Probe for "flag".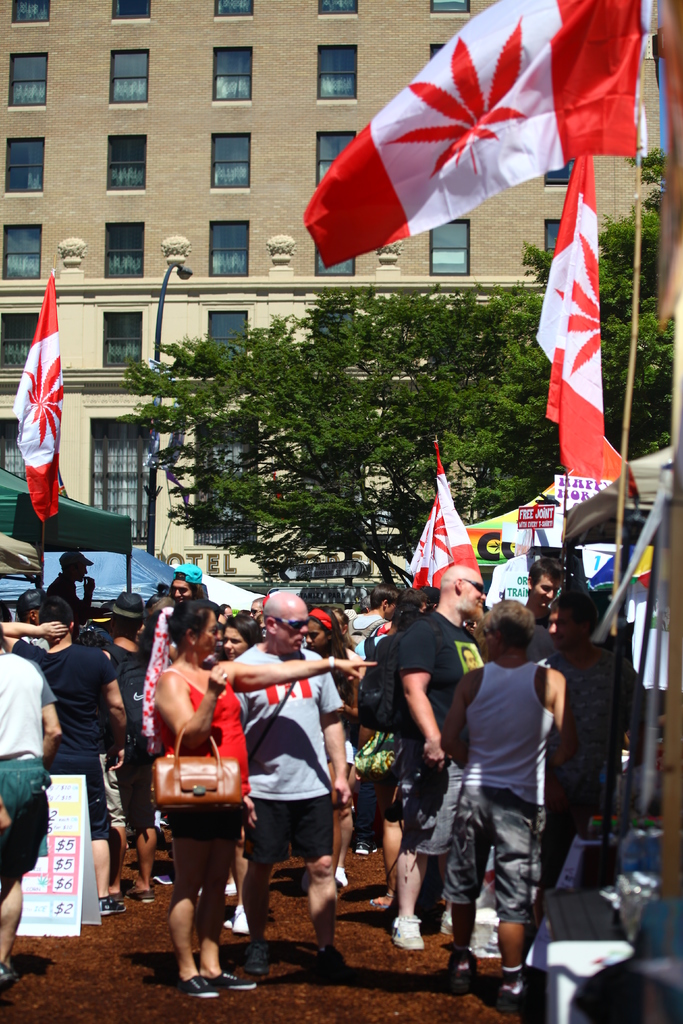
Probe result: pyautogui.locateOnScreen(534, 134, 629, 491).
